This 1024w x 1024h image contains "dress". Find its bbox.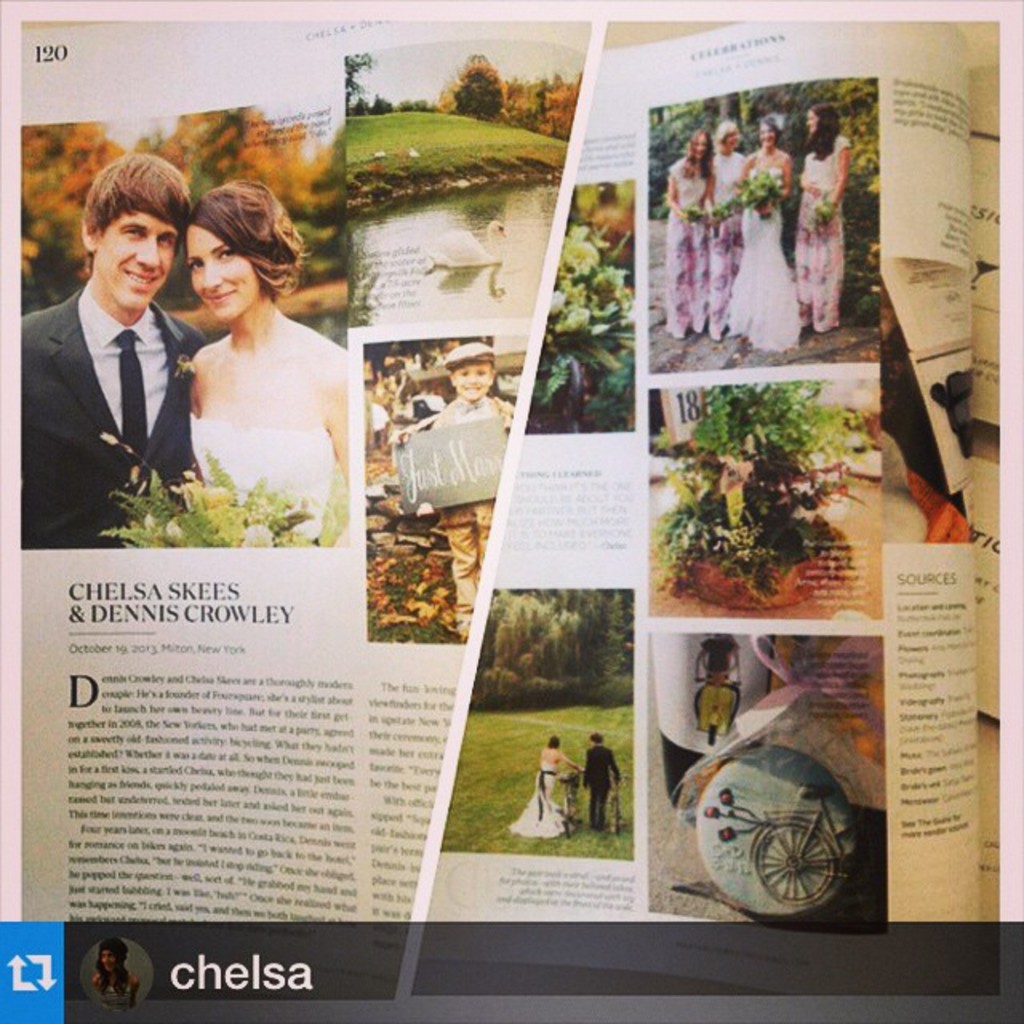
locate(723, 163, 802, 346).
